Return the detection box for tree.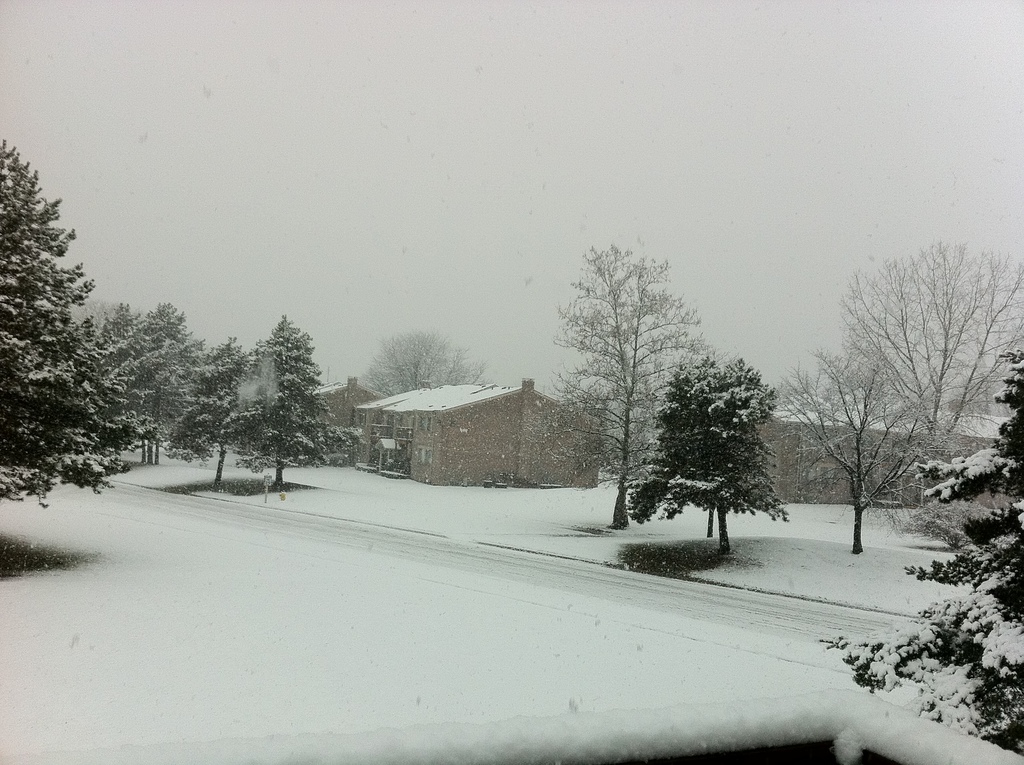
x1=548 y1=235 x2=704 y2=524.
